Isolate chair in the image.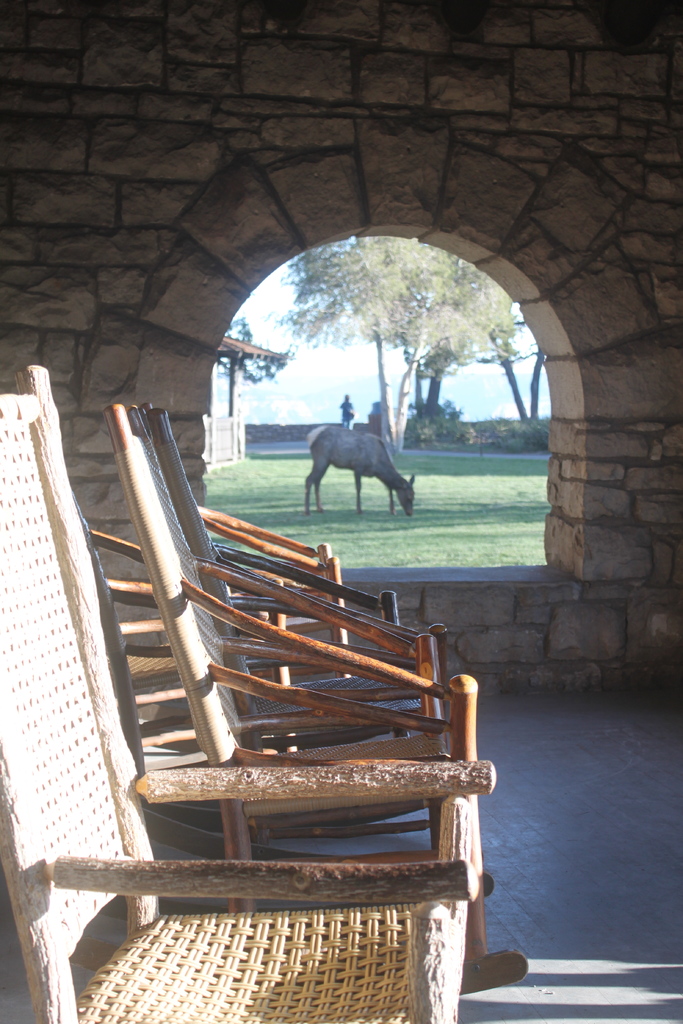
Isolated region: crop(197, 499, 351, 676).
